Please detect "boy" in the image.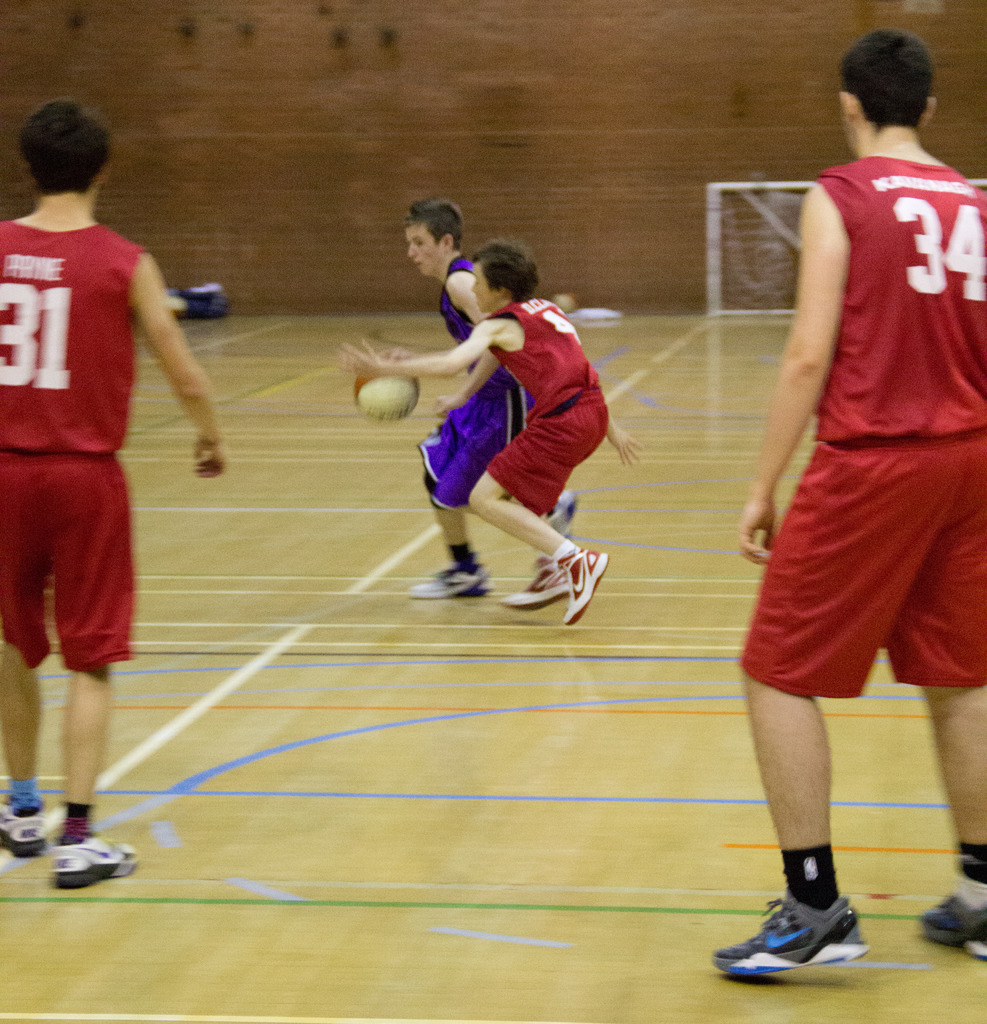
360:215:636:646.
